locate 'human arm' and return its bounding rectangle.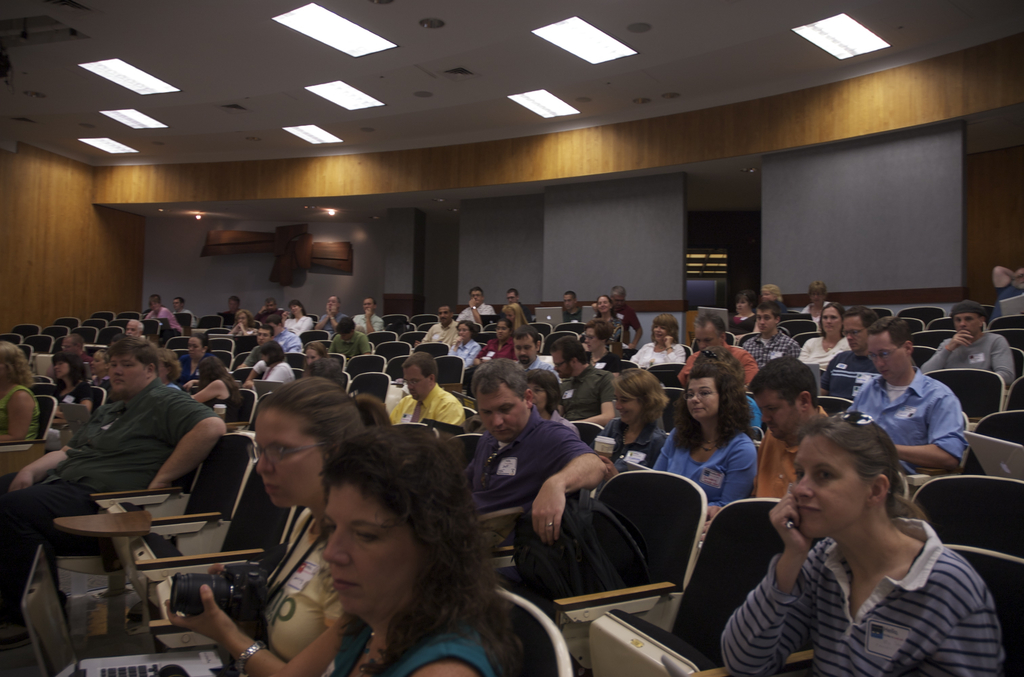
<bbox>391, 630, 484, 676</bbox>.
